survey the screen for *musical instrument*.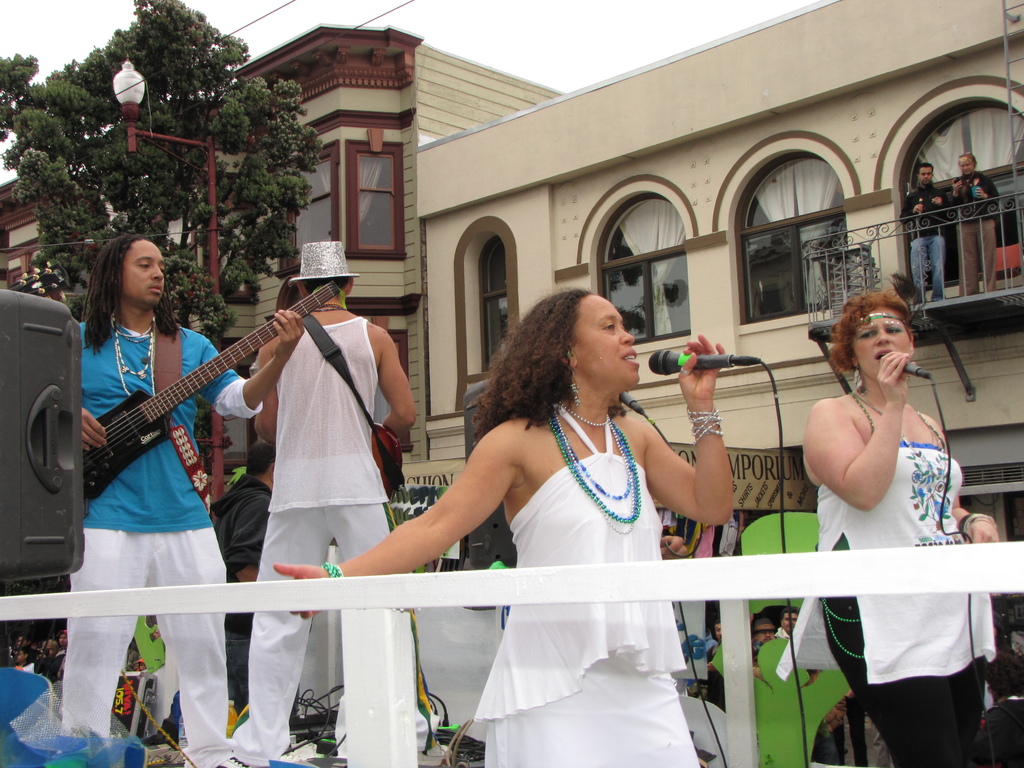
Survey found: (x1=370, y1=423, x2=403, y2=500).
